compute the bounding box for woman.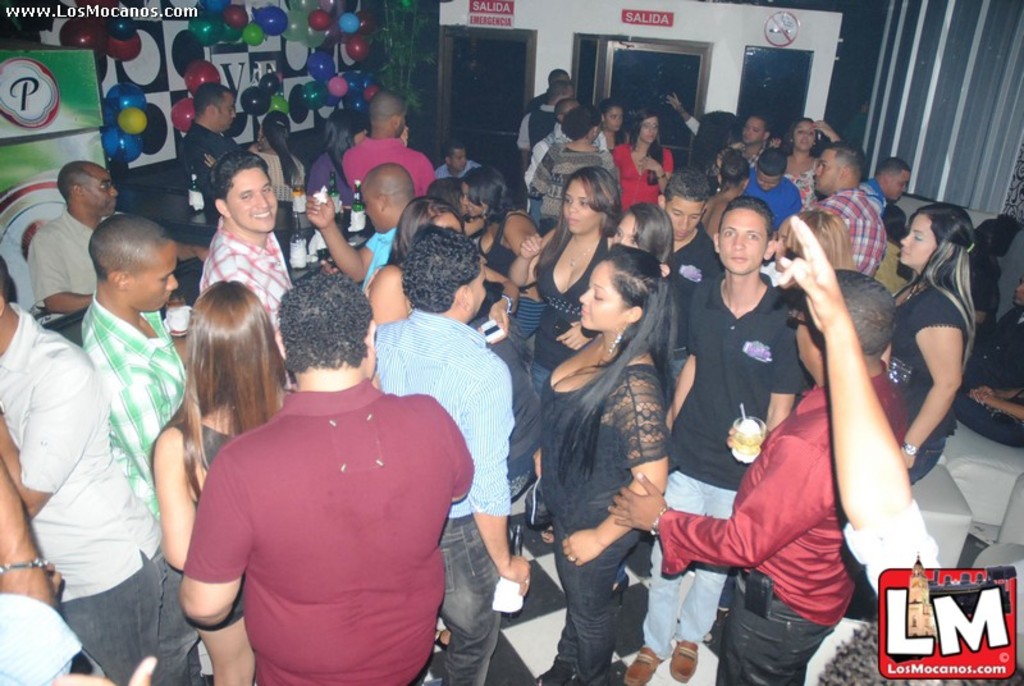
bbox=(767, 114, 841, 225).
